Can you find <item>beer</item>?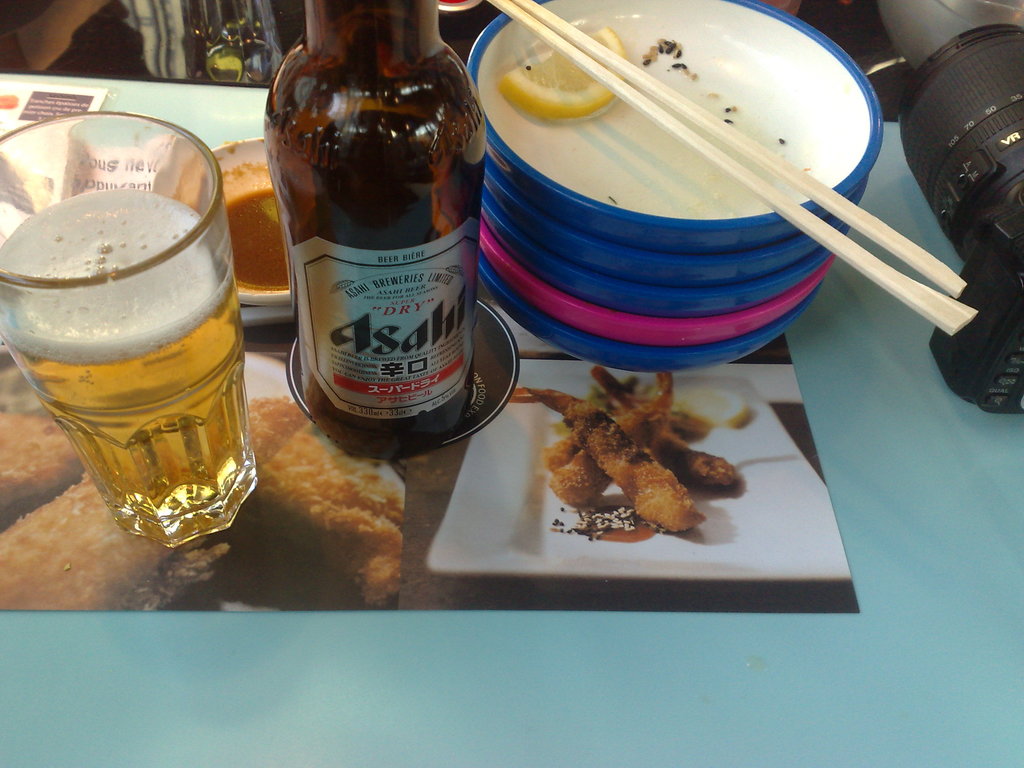
Yes, bounding box: bbox=[0, 100, 277, 549].
